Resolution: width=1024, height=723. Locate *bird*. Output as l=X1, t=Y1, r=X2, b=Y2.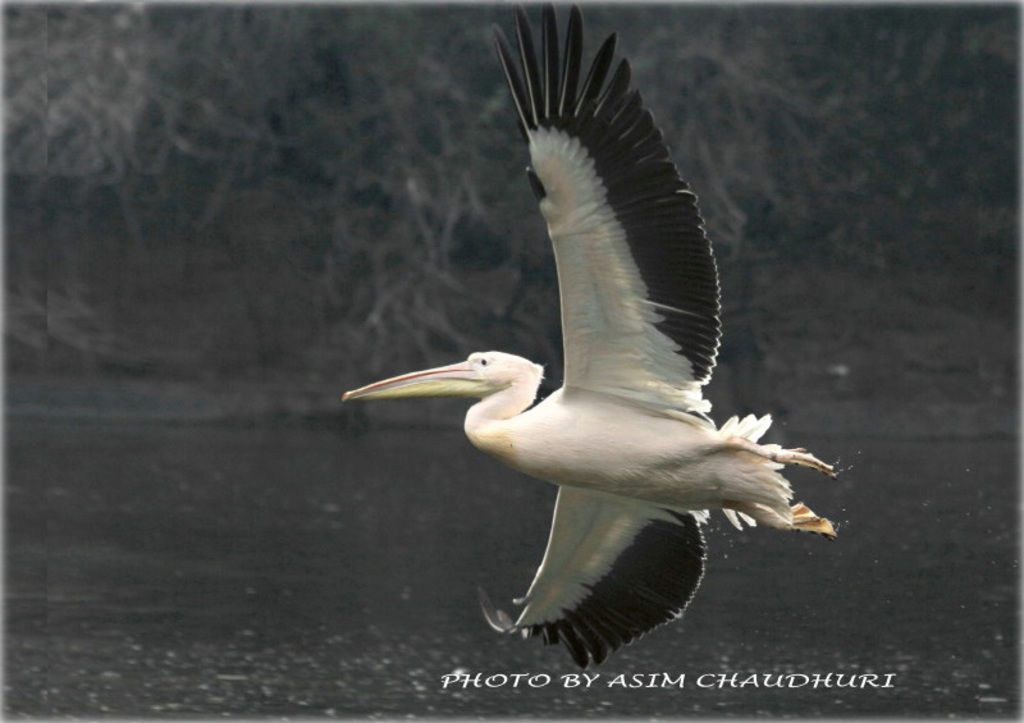
l=340, t=18, r=828, b=674.
